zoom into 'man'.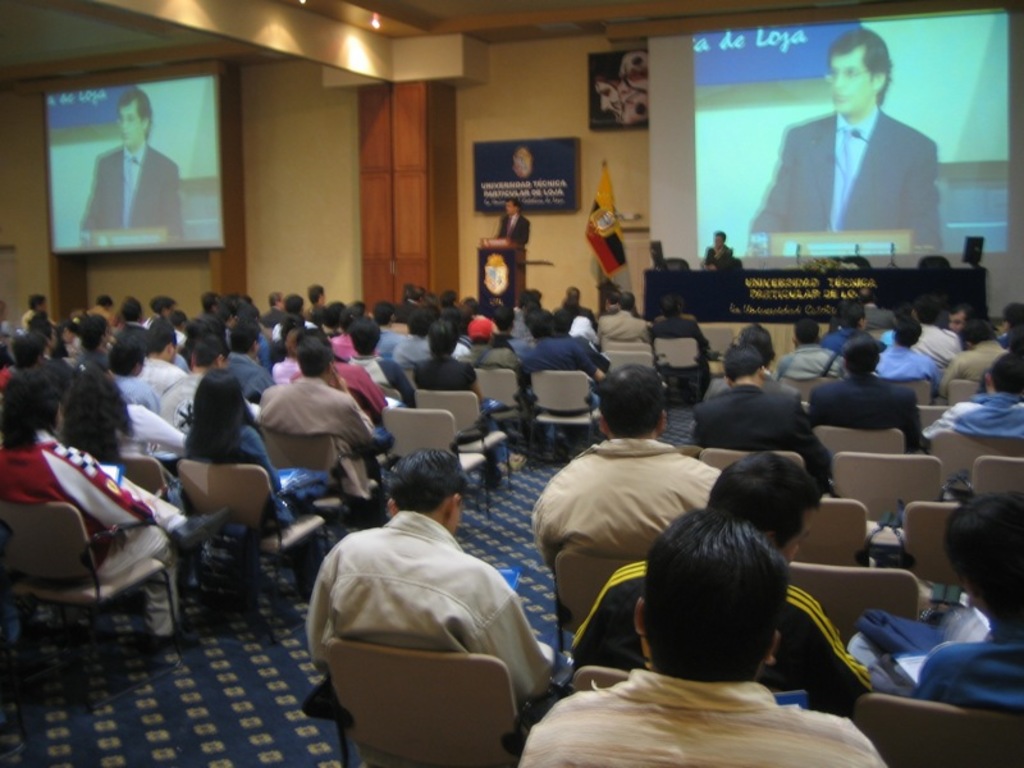
Zoom target: select_region(157, 333, 224, 430).
